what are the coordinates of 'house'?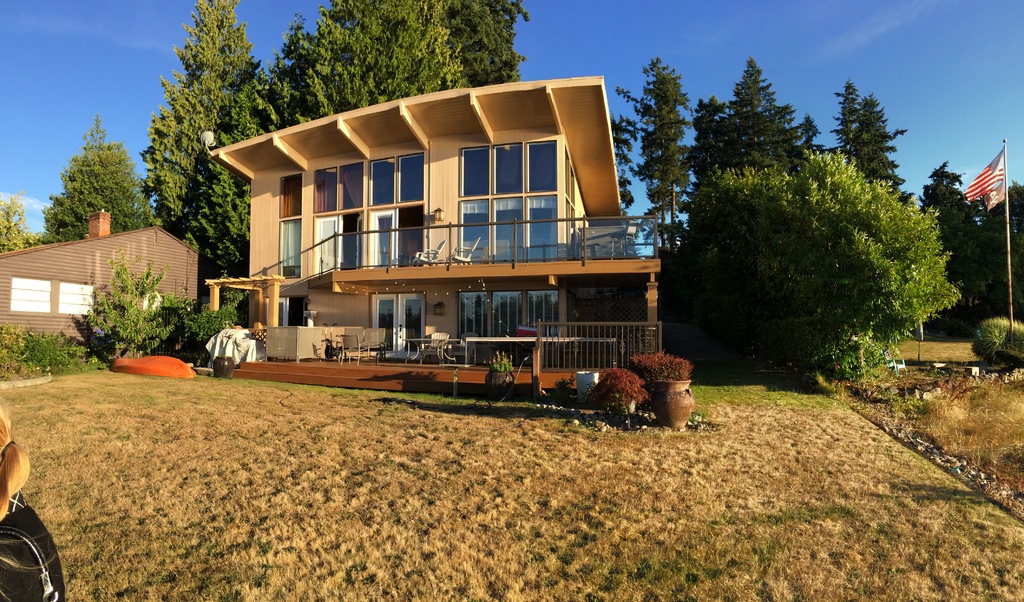
204, 76, 663, 402.
